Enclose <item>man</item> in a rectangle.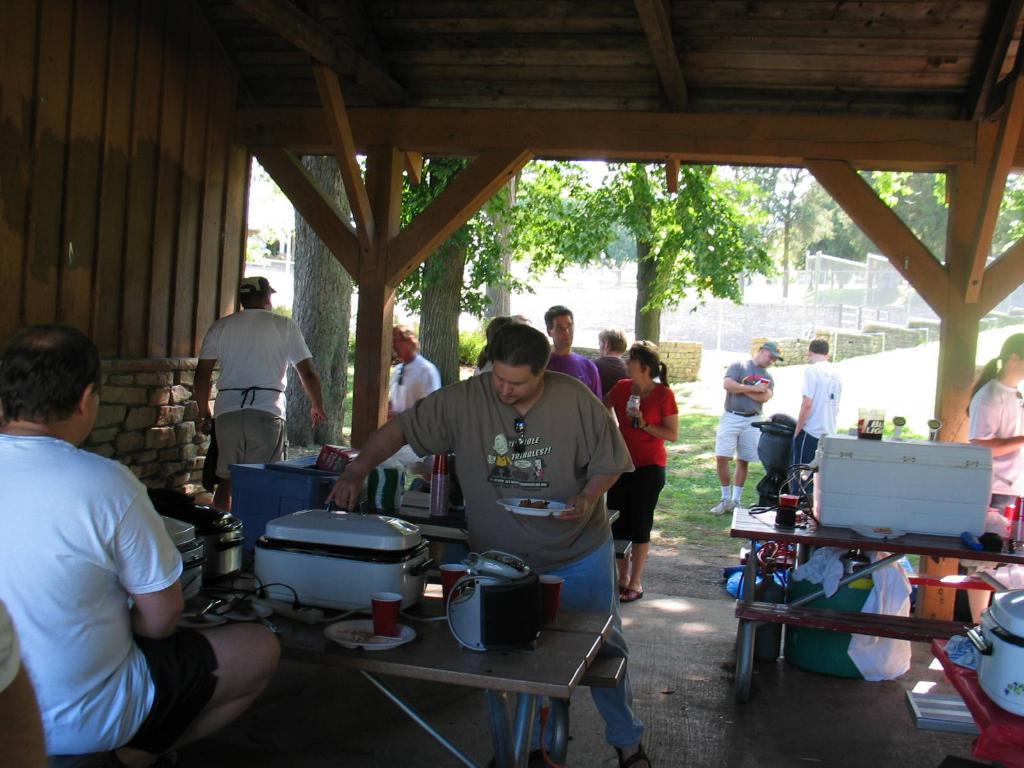
{"x1": 589, "y1": 325, "x2": 628, "y2": 397}.
